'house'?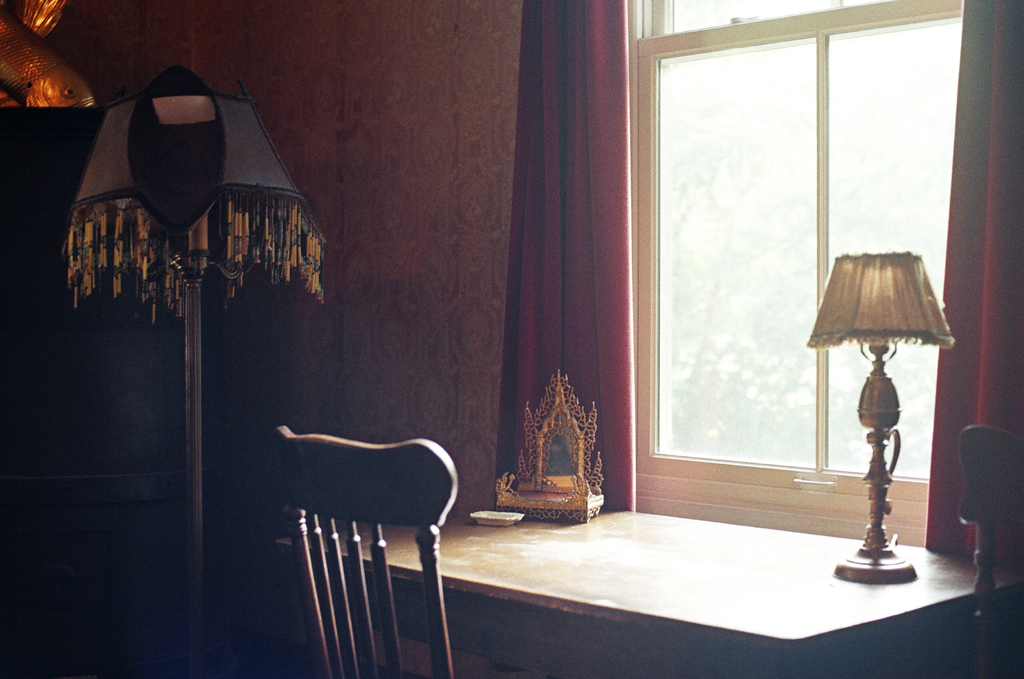
crop(0, 0, 1023, 678)
